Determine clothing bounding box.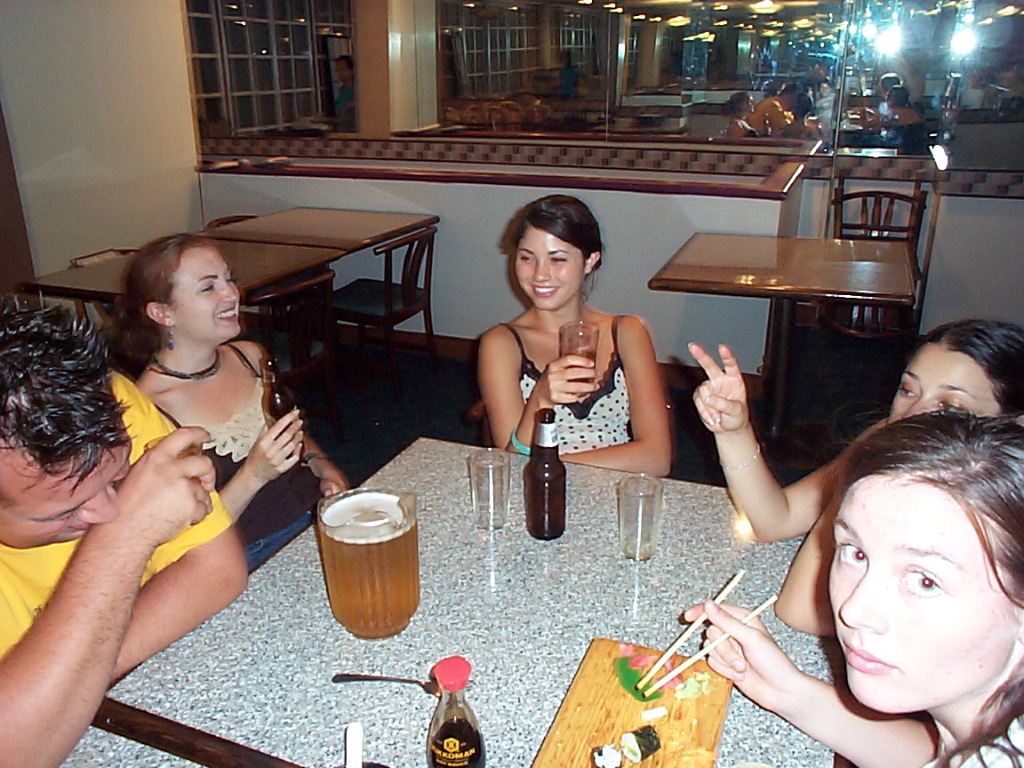
Determined: BBox(915, 711, 1023, 767).
